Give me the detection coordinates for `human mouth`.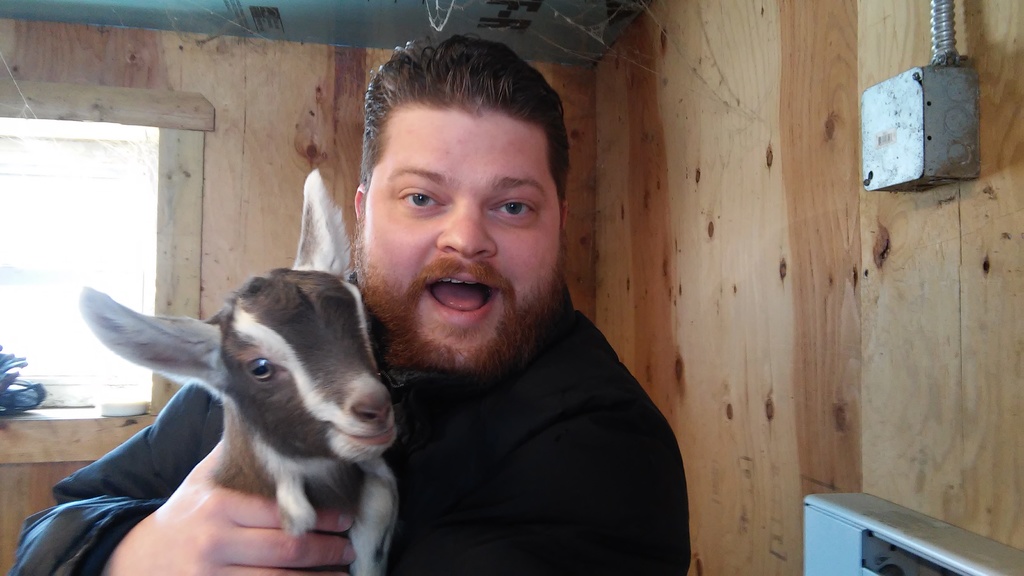
423,270,502,330.
